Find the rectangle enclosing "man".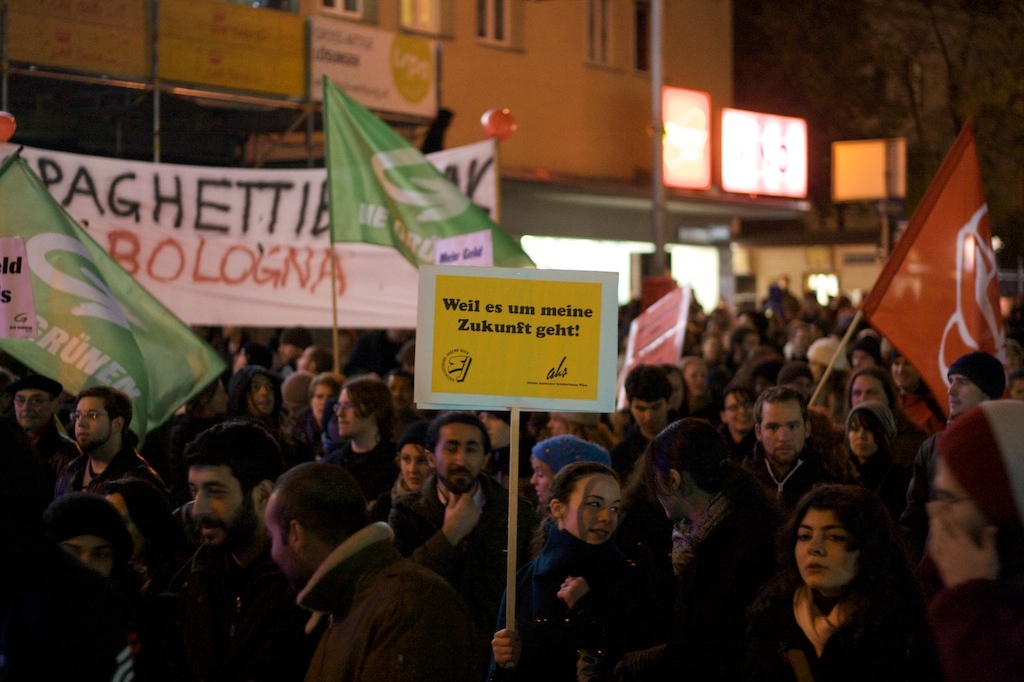
pyautogui.locateOnScreen(108, 401, 308, 681).
